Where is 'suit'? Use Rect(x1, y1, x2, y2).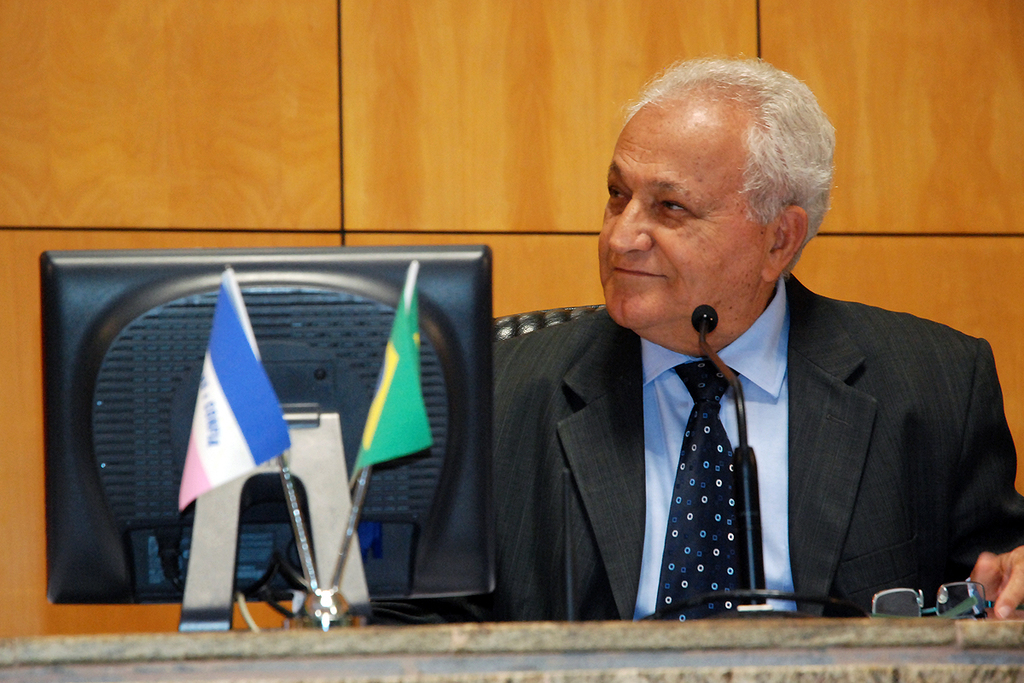
Rect(574, 236, 1023, 622).
